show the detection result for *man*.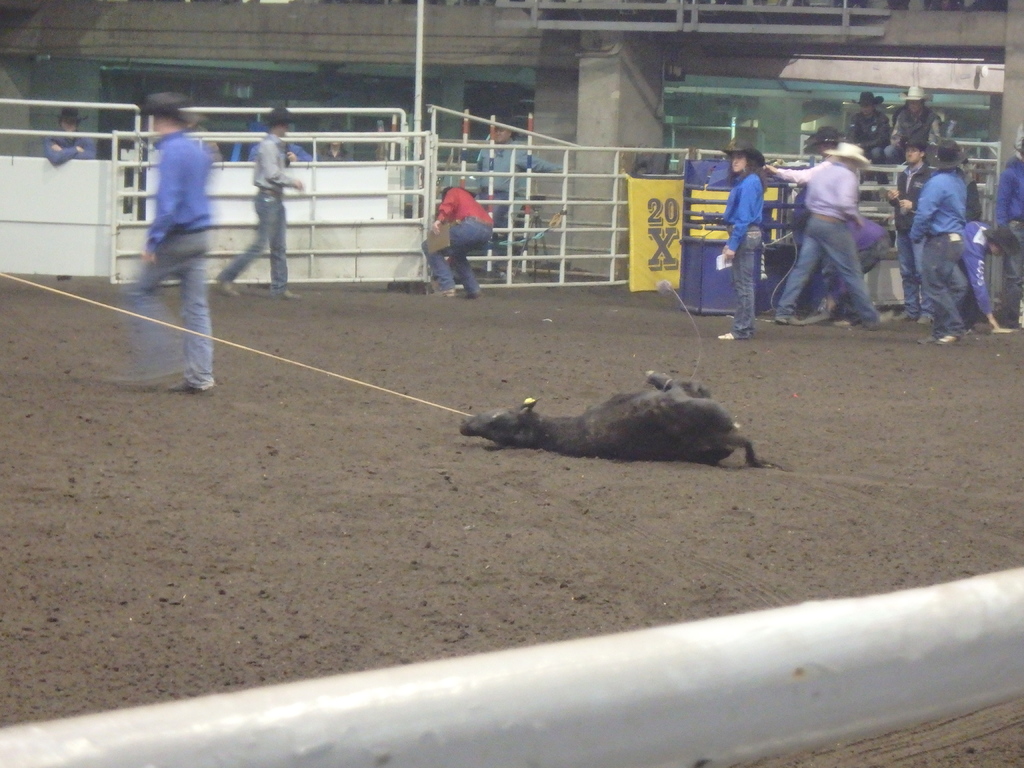
(884,139,943,325).
